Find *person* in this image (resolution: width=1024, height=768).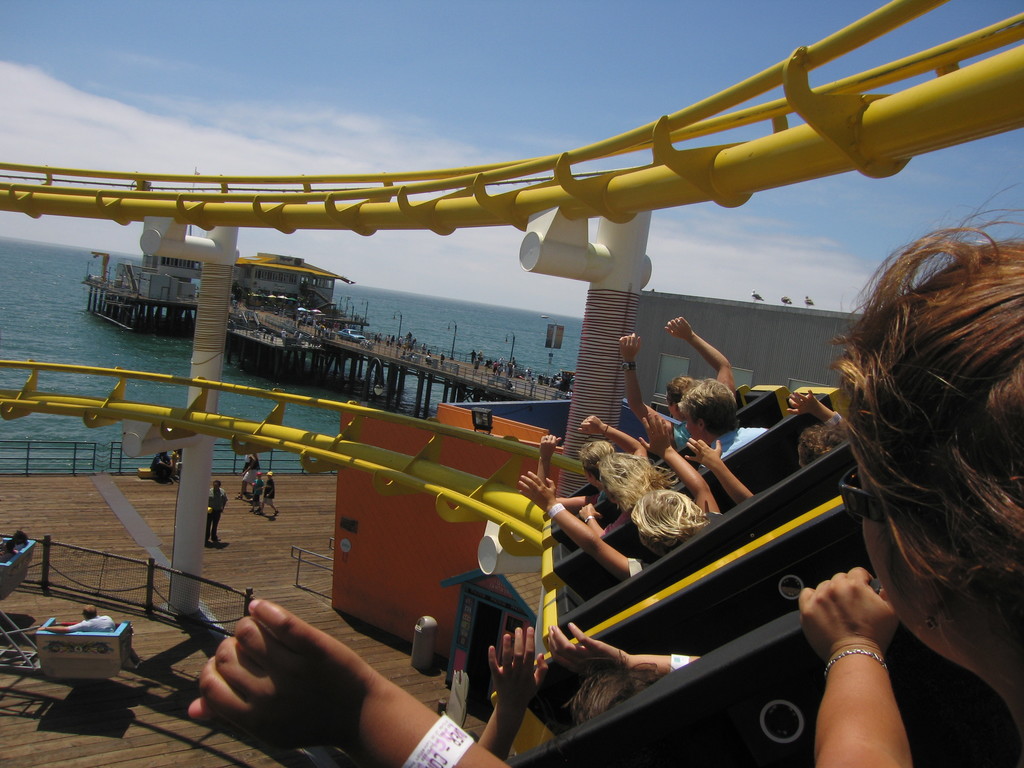
rect(188, 601, 509, 767).
